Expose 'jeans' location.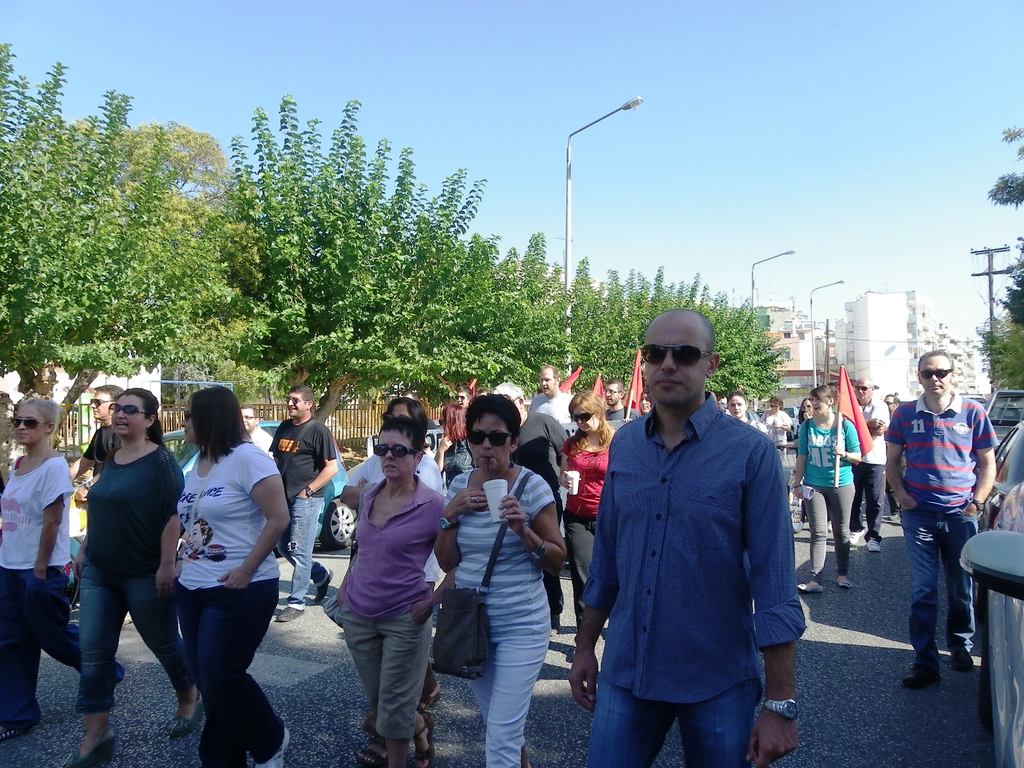
Exposed at rect(276, 493, 324, 610).
